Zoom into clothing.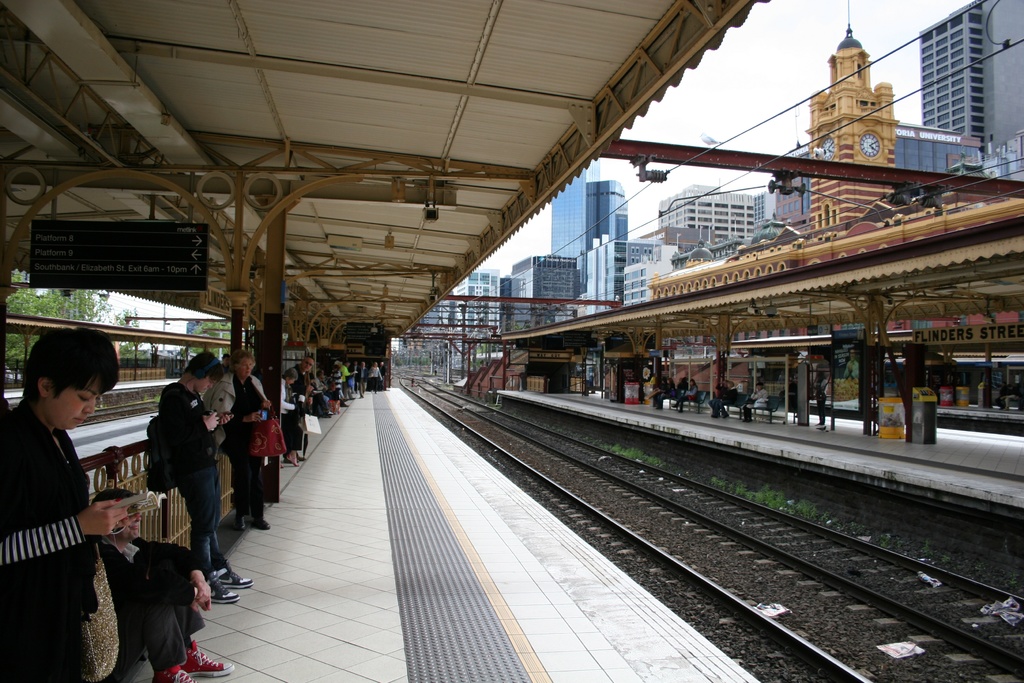
Zoom target: bbox(0, 399, 97, 682).
